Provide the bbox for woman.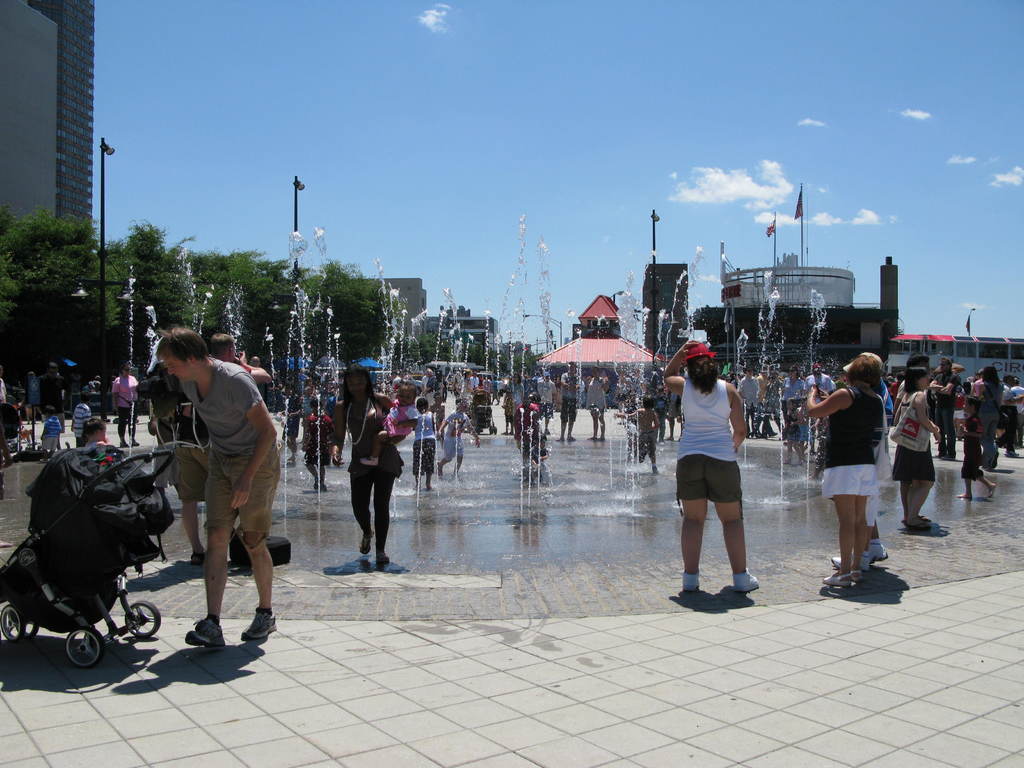
left=505, top=372, right=525, bottom=420.
